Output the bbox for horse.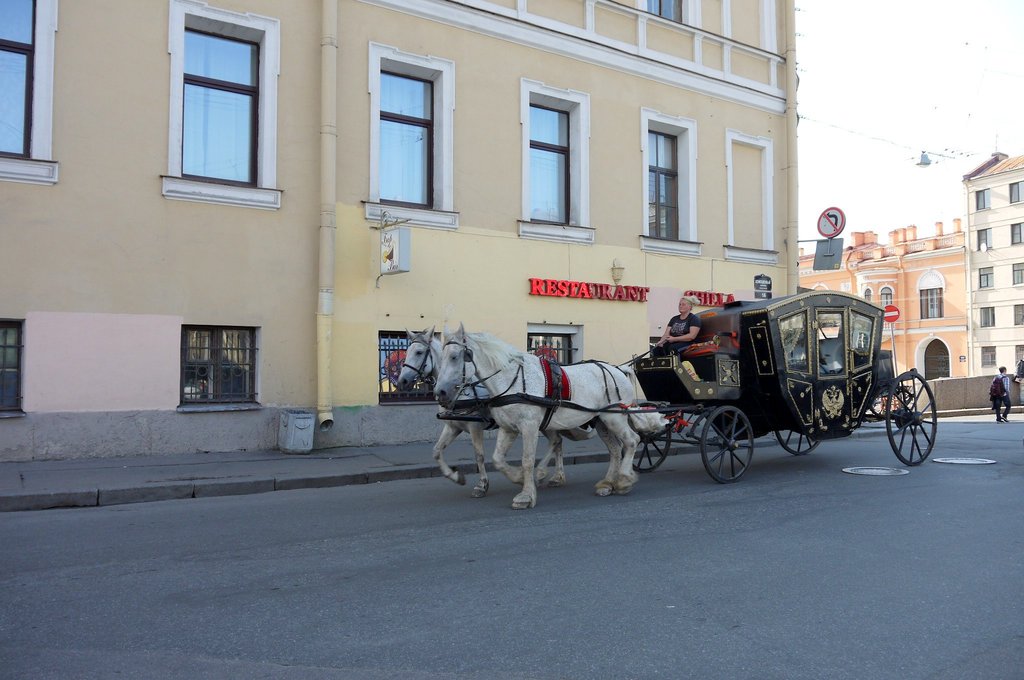
select_region(394, 328, 566, 489).
